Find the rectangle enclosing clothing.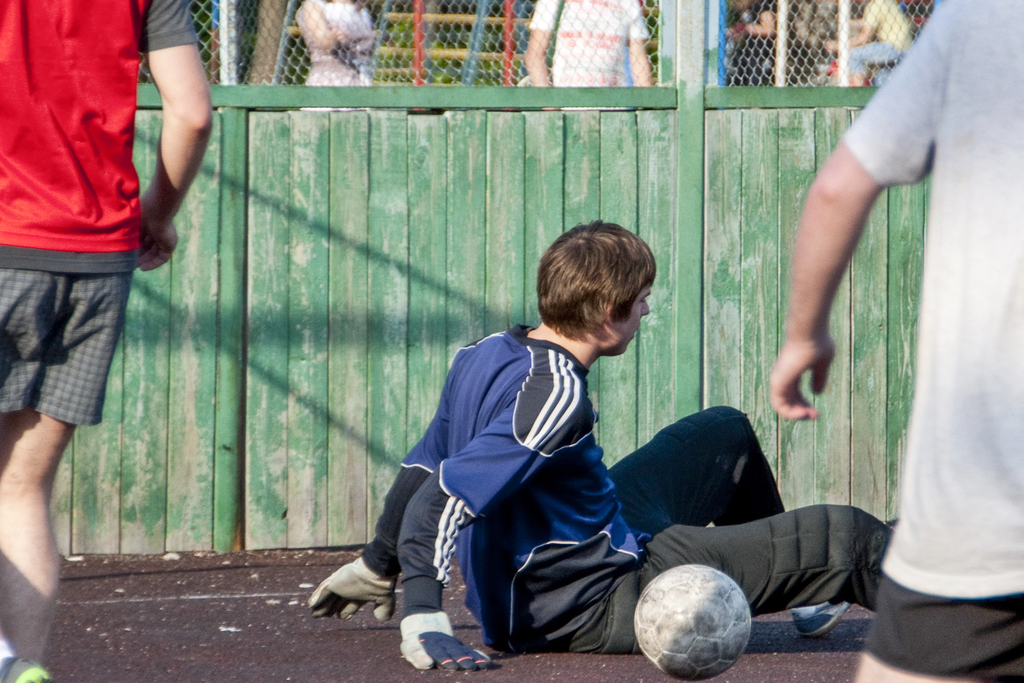
region(861, 0, 916, 52).
